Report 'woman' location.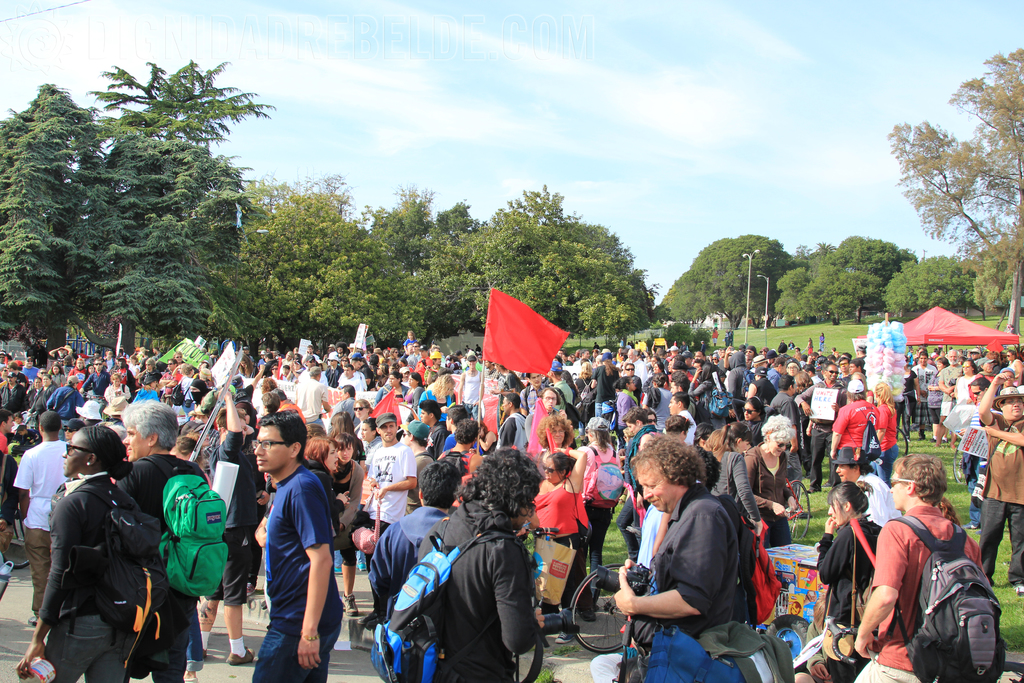
Report: <bbox>527, 445, 585, 643</bbox>.
